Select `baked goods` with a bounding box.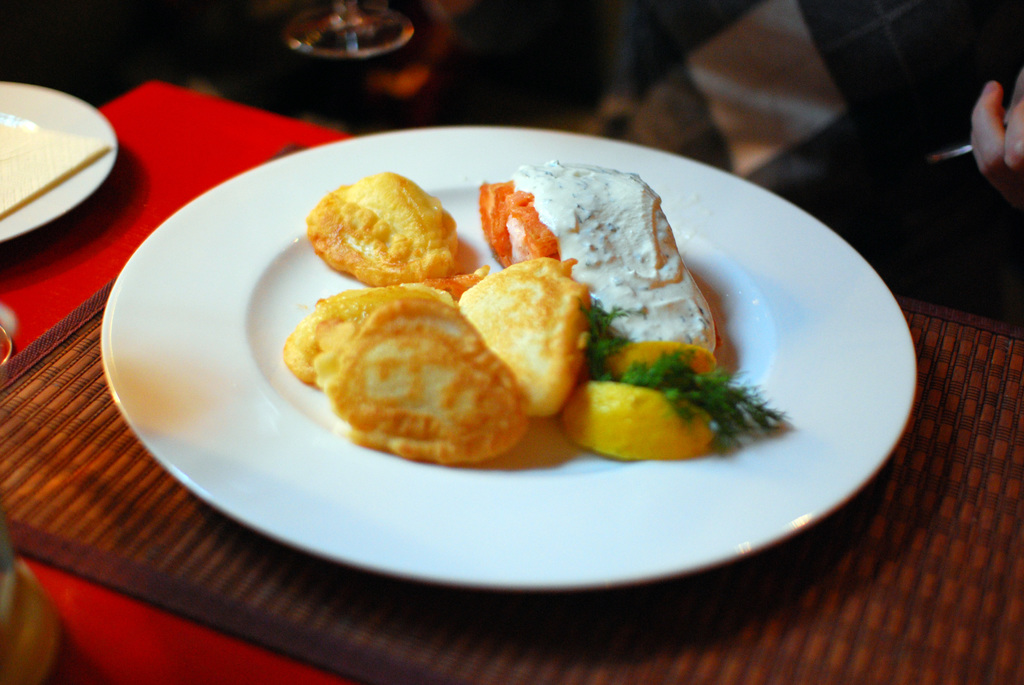
(x1=457, y1=257, x2=591, y2=416).
